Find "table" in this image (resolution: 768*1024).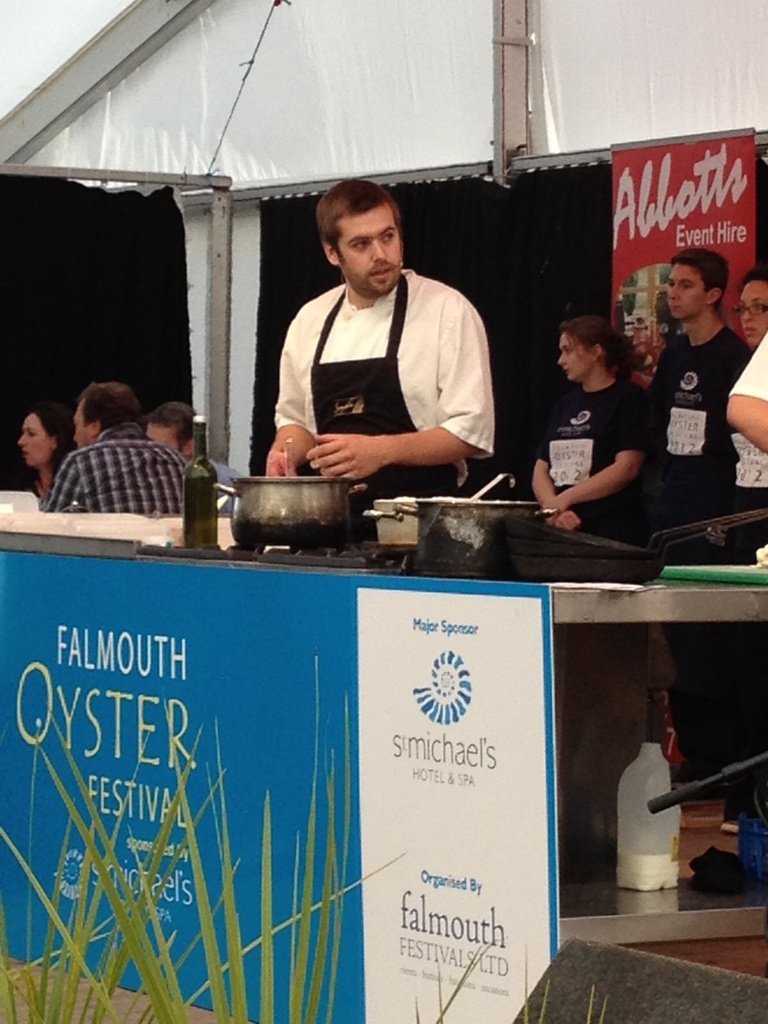
detection(0, 531, 767, 1023).
